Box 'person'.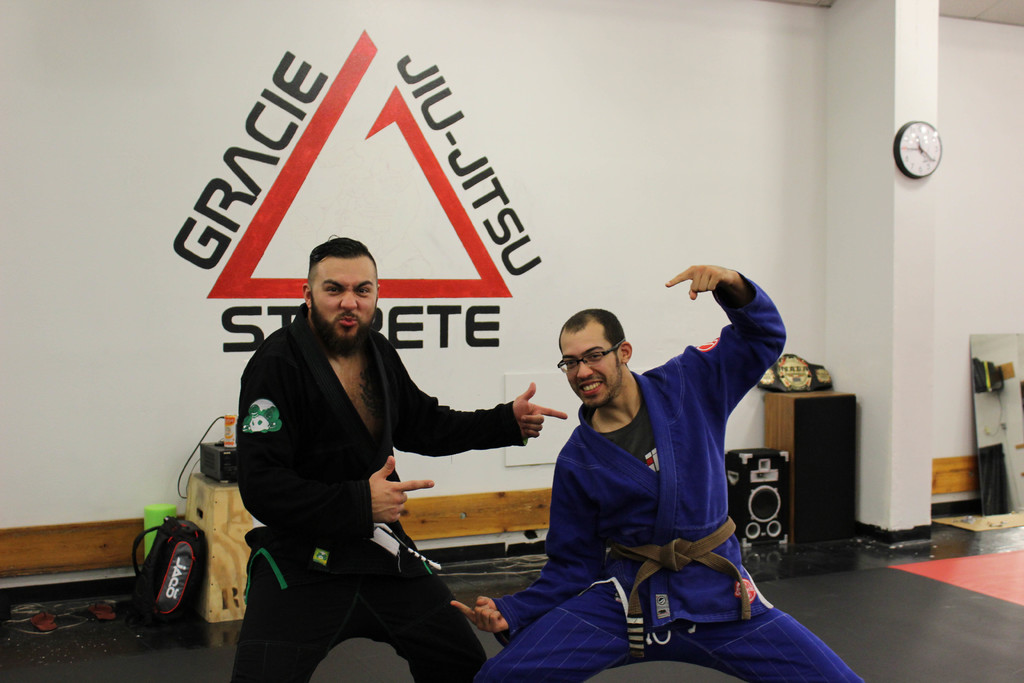
<bbox>447, 264, 867, 682</bbox>.
